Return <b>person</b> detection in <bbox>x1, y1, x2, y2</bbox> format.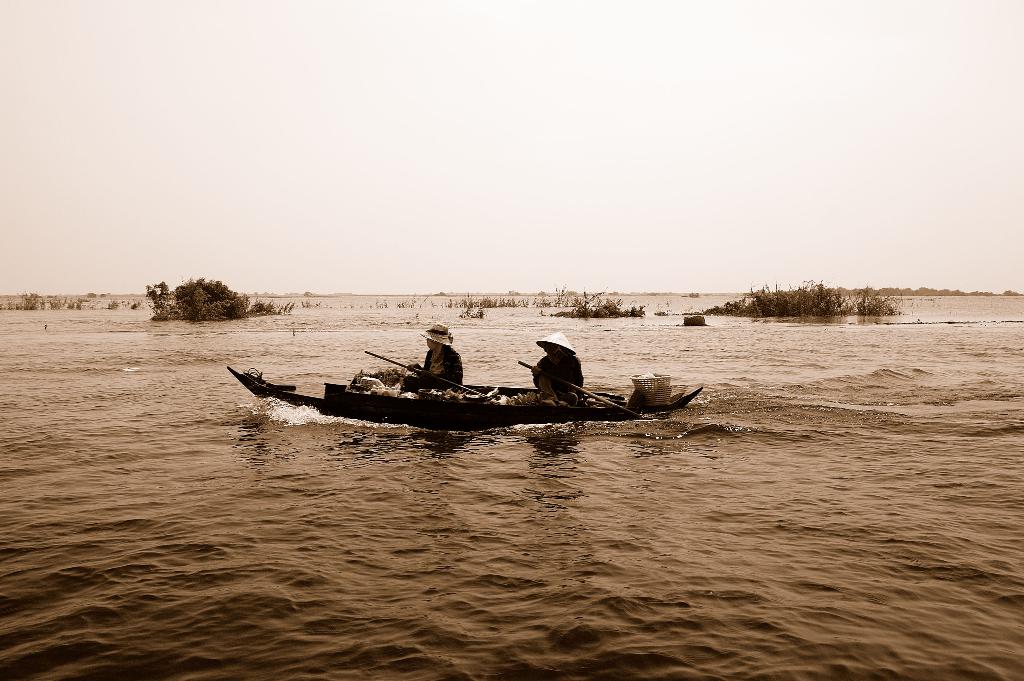
<bbox>404, 322, 463, 395</bbox>.
